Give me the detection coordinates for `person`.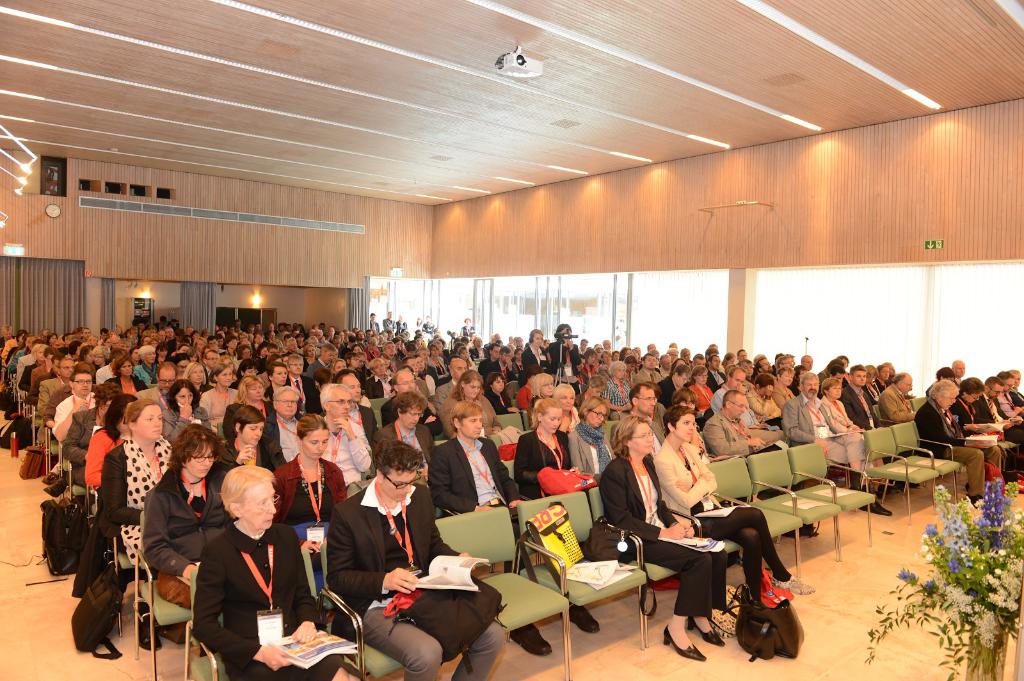
<bbox>460, 317, 474, 339</bbox>.
